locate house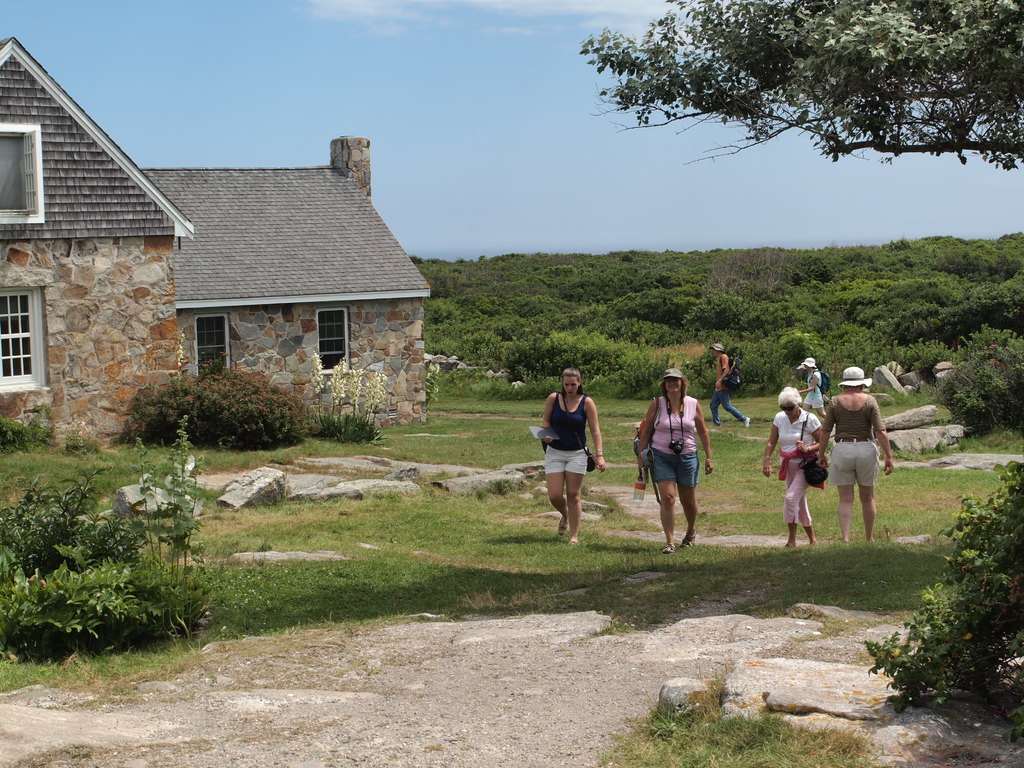
<region>0, 31, 170, 456</region>
